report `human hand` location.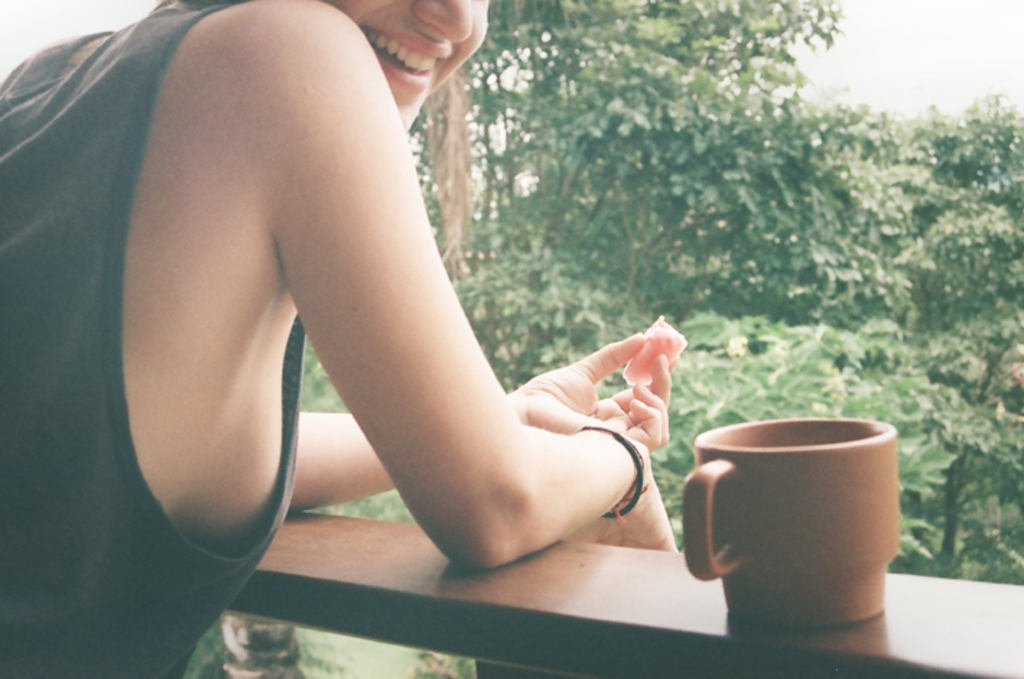
Report: (560, 445, 680, 553).
